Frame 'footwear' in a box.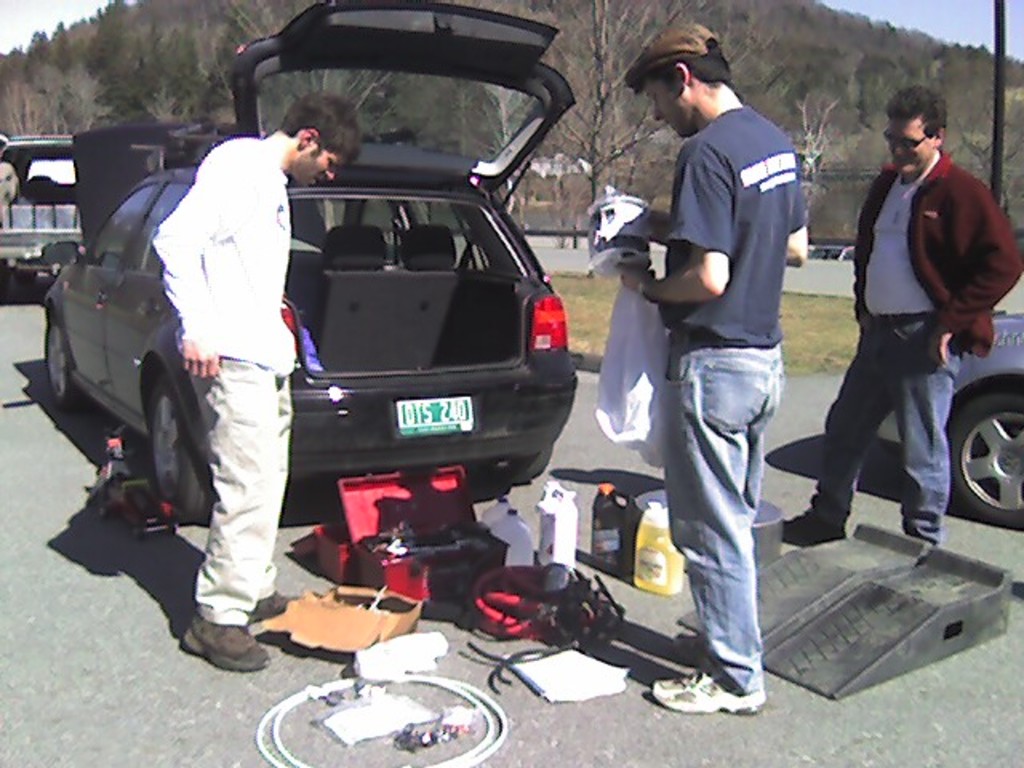
645 661 763 723.
